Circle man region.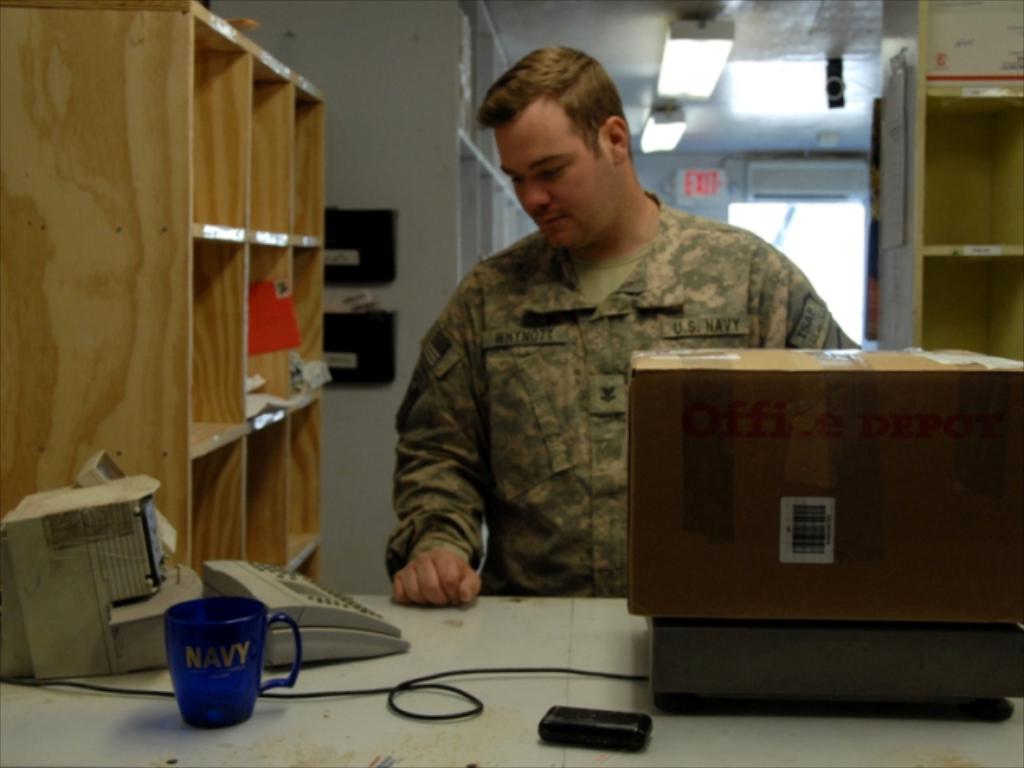
Region: (x1=376, y1=78, x2=814, y2=619).
